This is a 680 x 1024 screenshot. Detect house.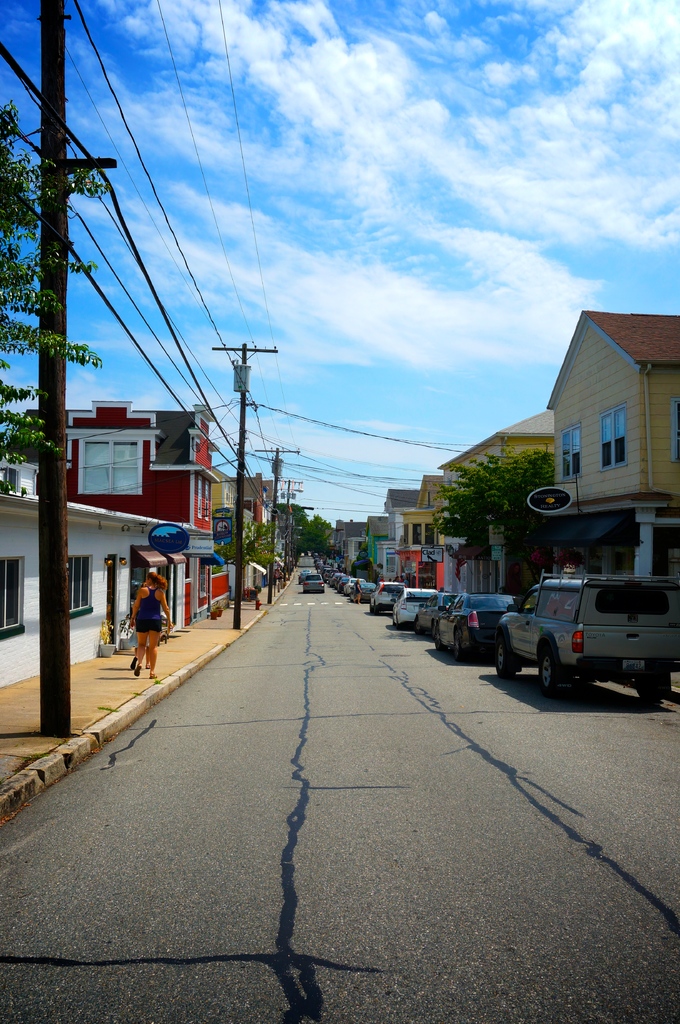
locate(535, 316, 679, 576).
